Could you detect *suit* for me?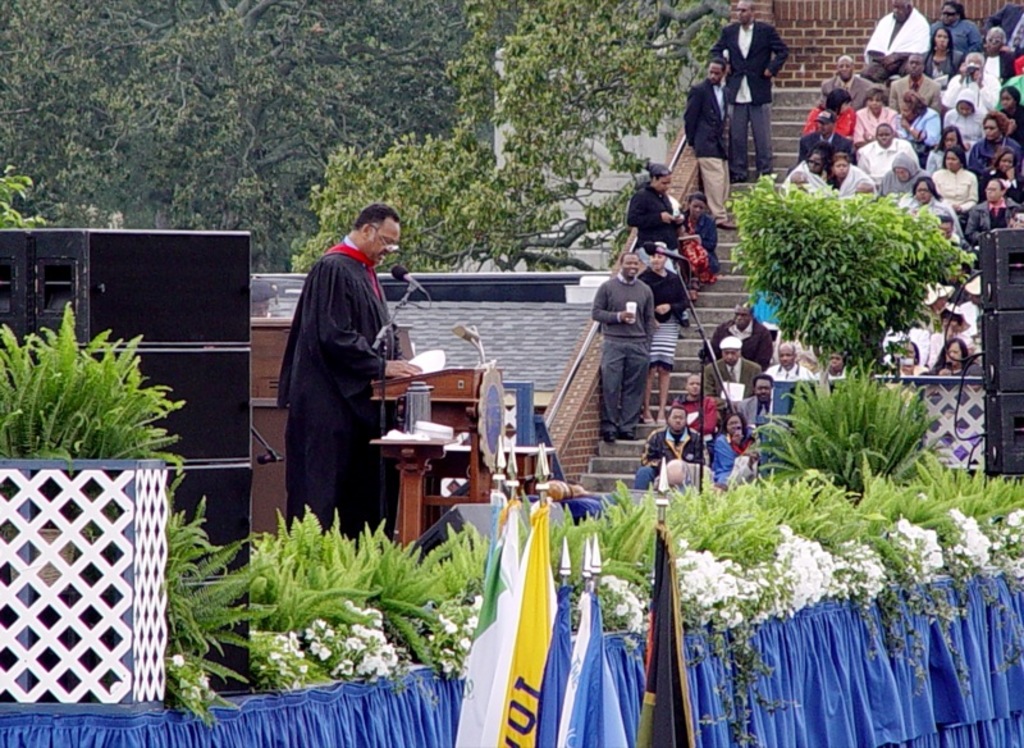
Detection result: Rect(700, 356, 768, 401).
